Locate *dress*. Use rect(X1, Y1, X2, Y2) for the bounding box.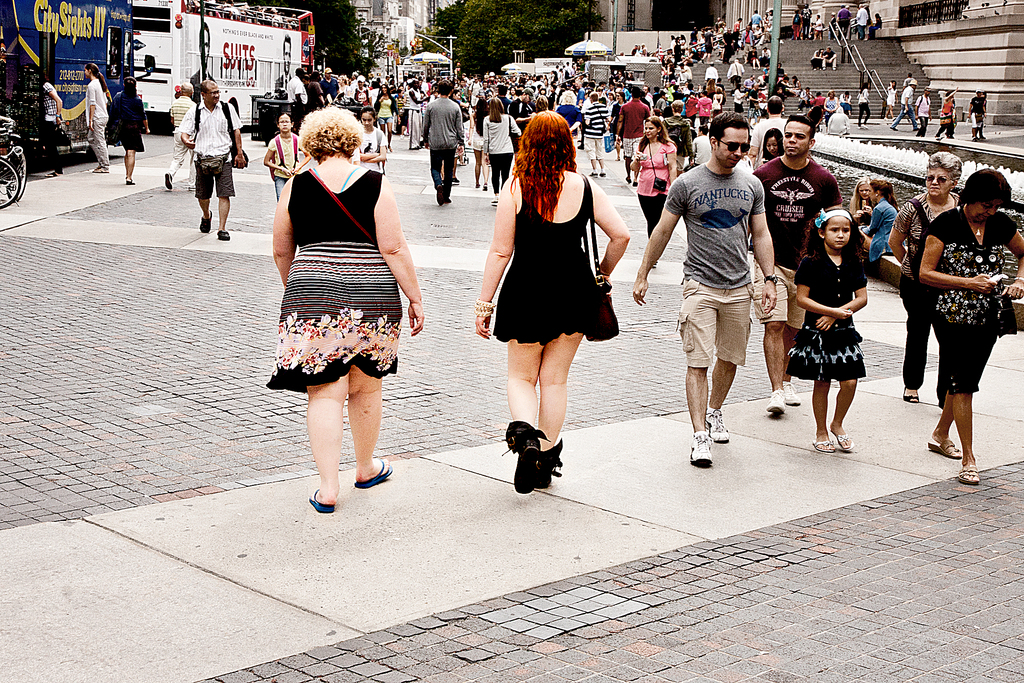
rect(266, 169, 397, 393).
